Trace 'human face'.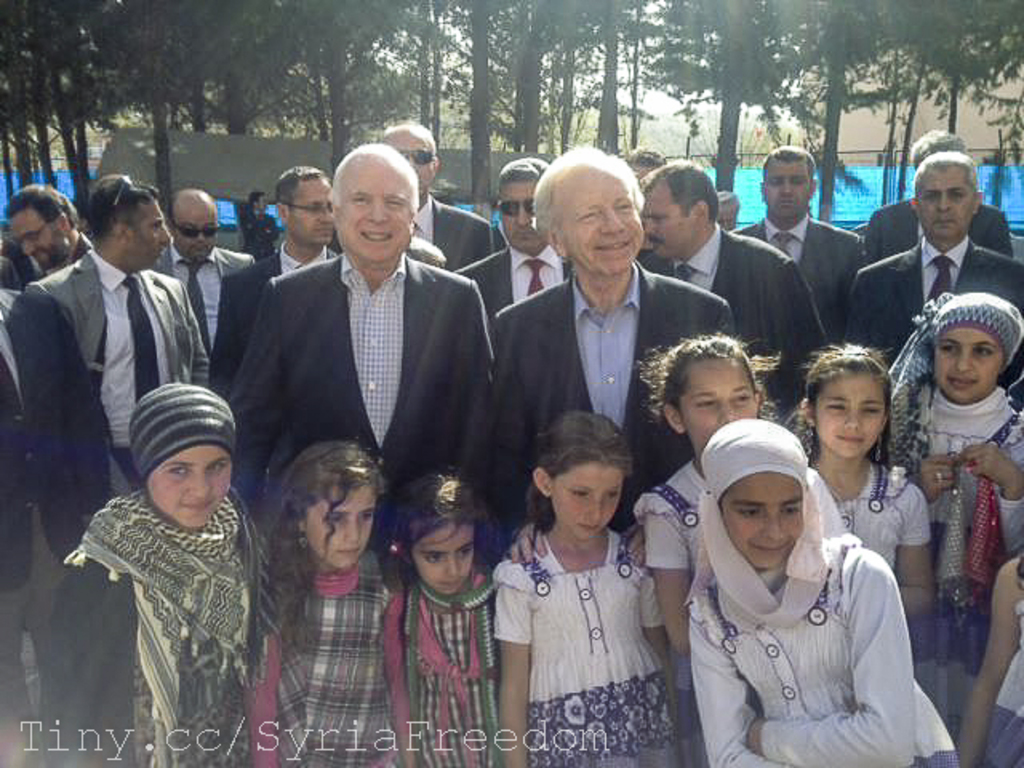
Traced to box=[168, 202, 216, 262].
